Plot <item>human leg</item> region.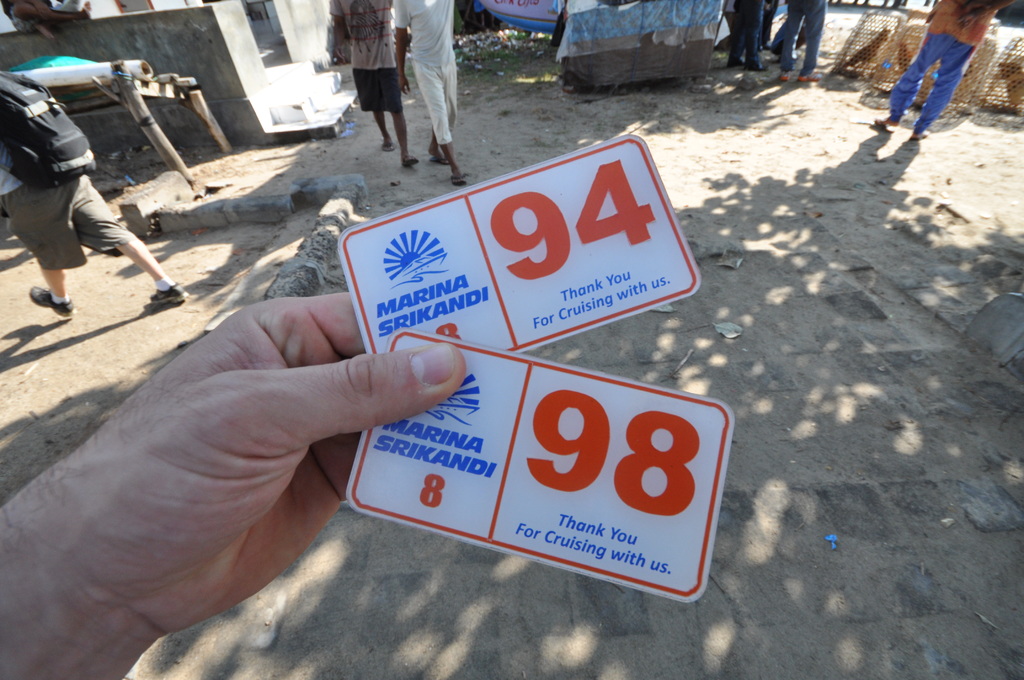
Plotted at BBox(872, 22, 980, 145).
